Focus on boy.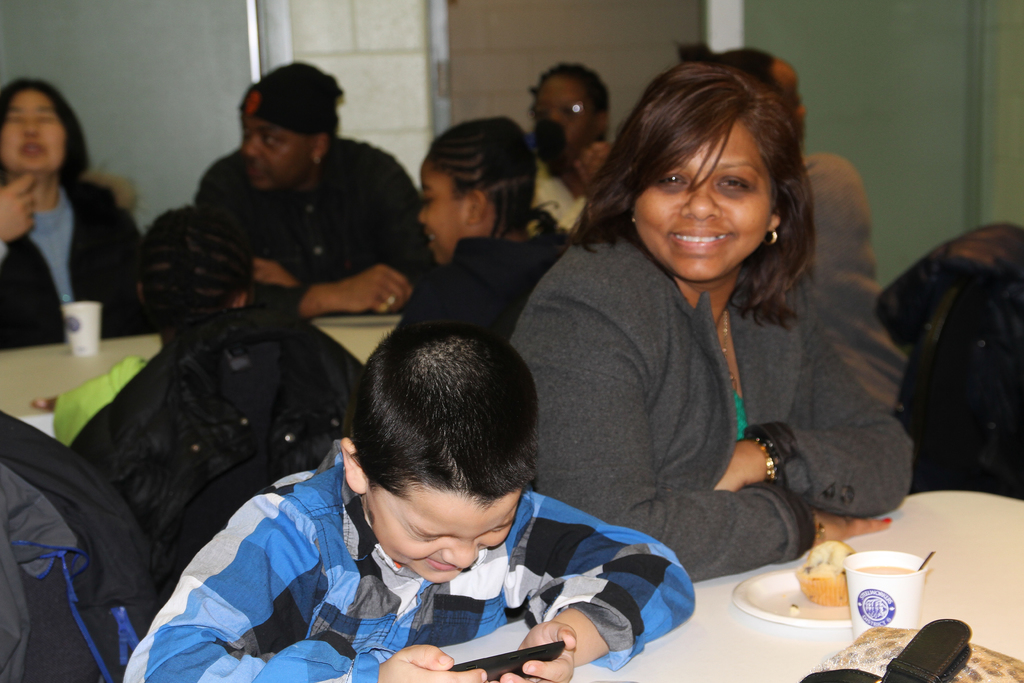
Focused at [159, 236, 664, 674].
